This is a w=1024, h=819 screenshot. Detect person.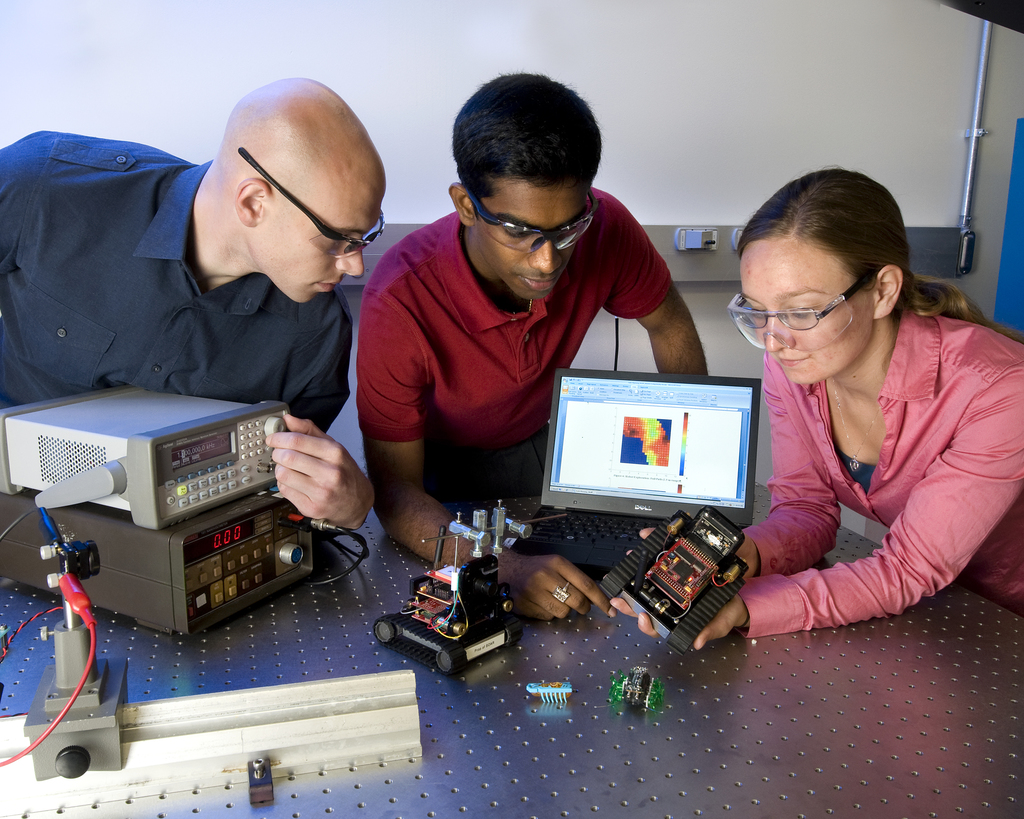
[left=340, top=72, right=722, bottom=537].
